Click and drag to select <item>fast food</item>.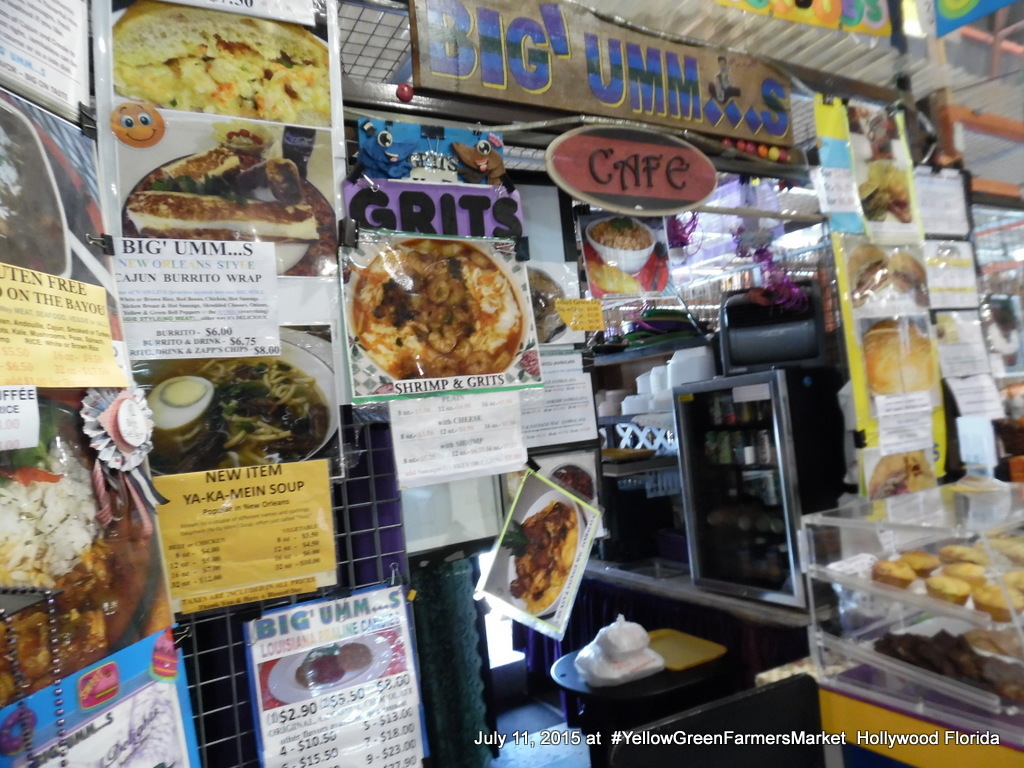
Selection: rect(342, 644, 370, 667).
